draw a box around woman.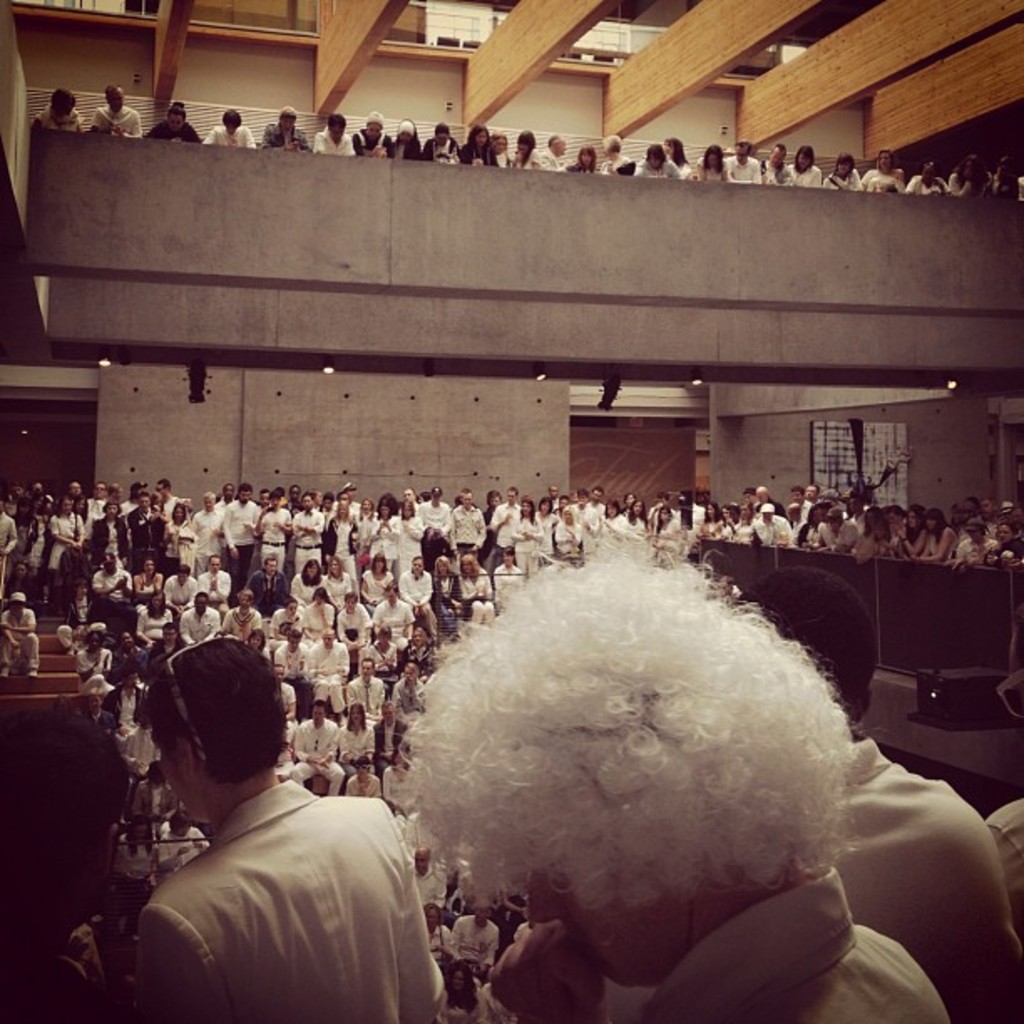
x1=340, y1=704, x2=378, y2=775.
